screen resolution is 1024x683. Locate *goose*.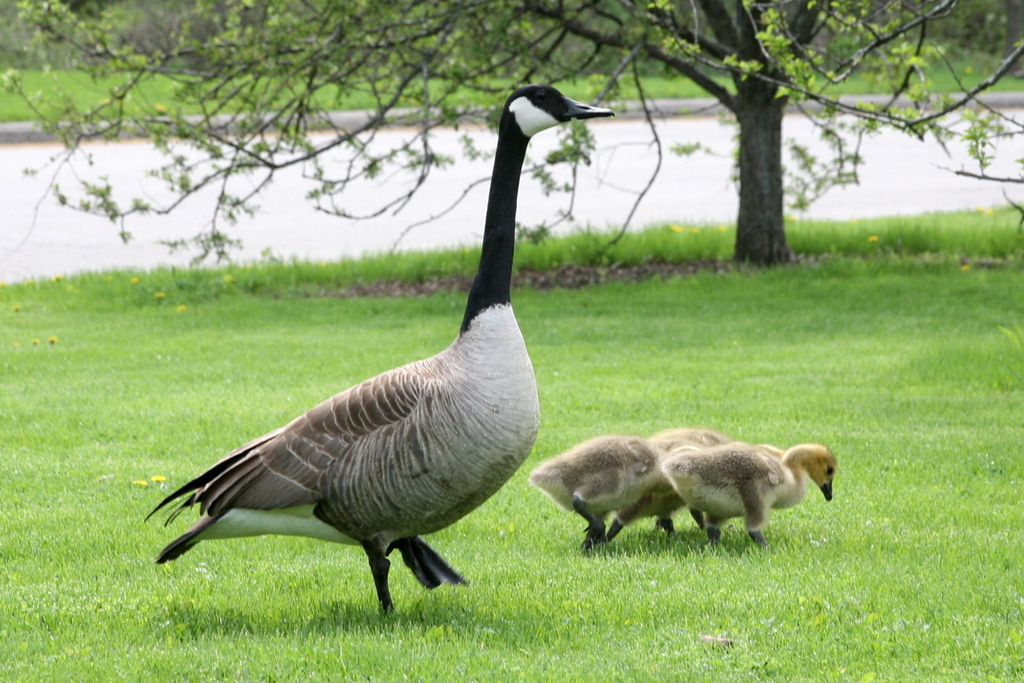
154 85 615 619.
